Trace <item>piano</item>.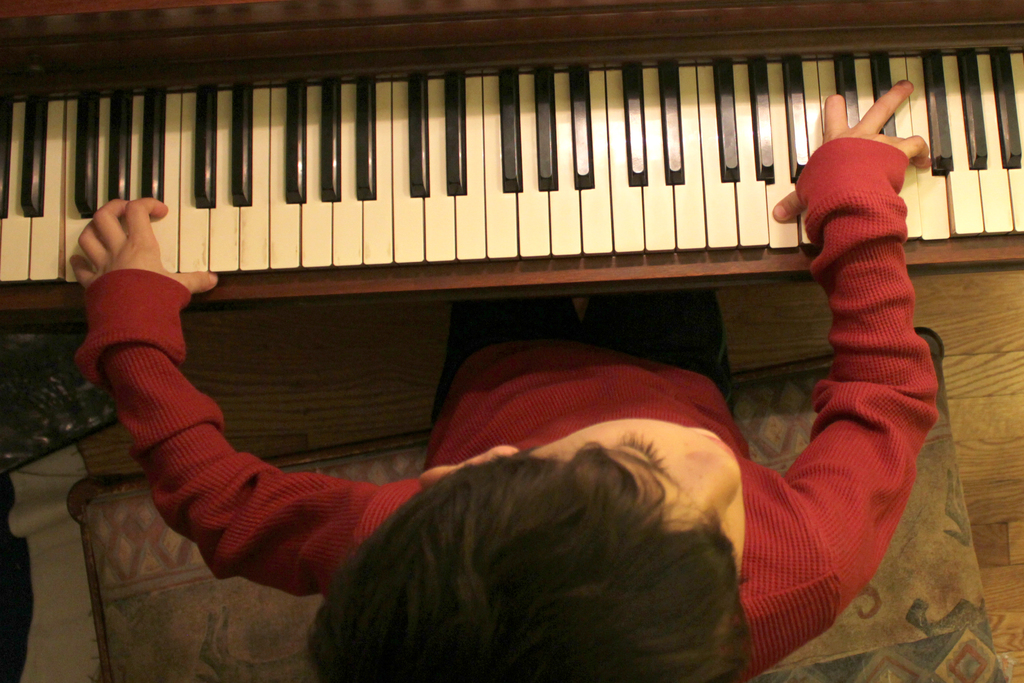
Traced to left=0, top=0, right=1023, bottom=326.
